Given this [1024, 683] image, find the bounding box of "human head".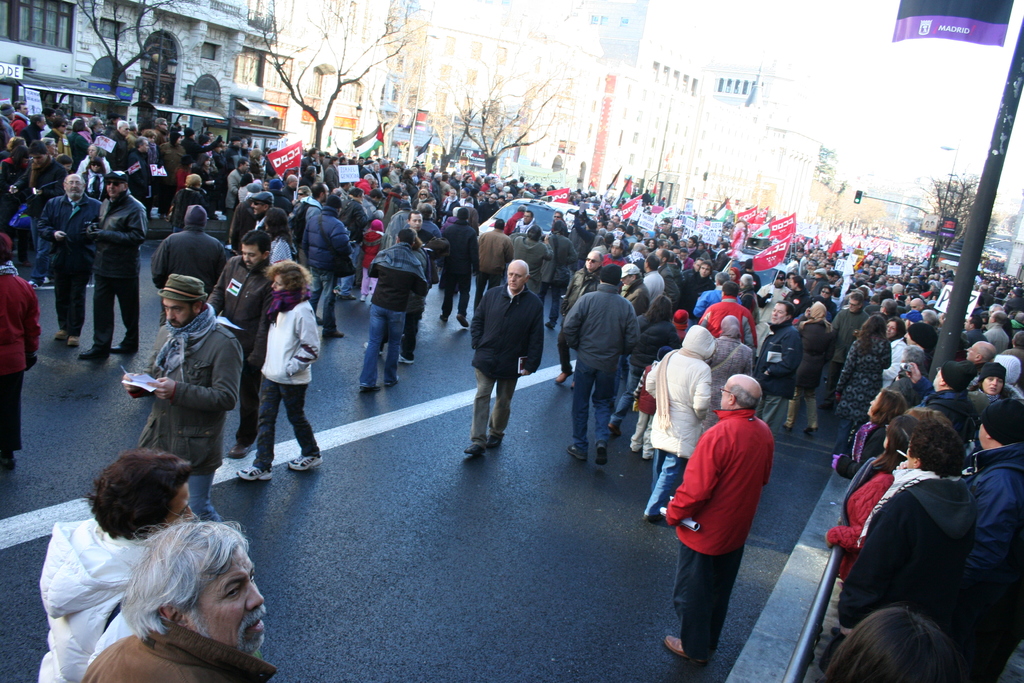
864 390 902 420.
